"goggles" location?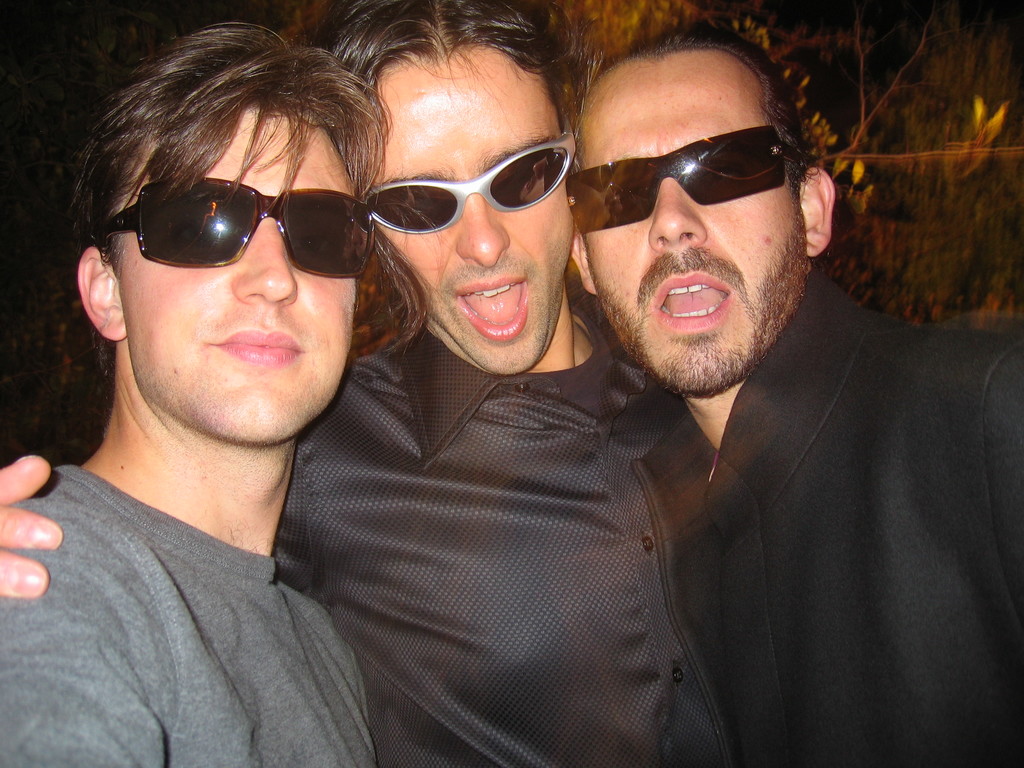
locate(549, 119, 809, 220)
